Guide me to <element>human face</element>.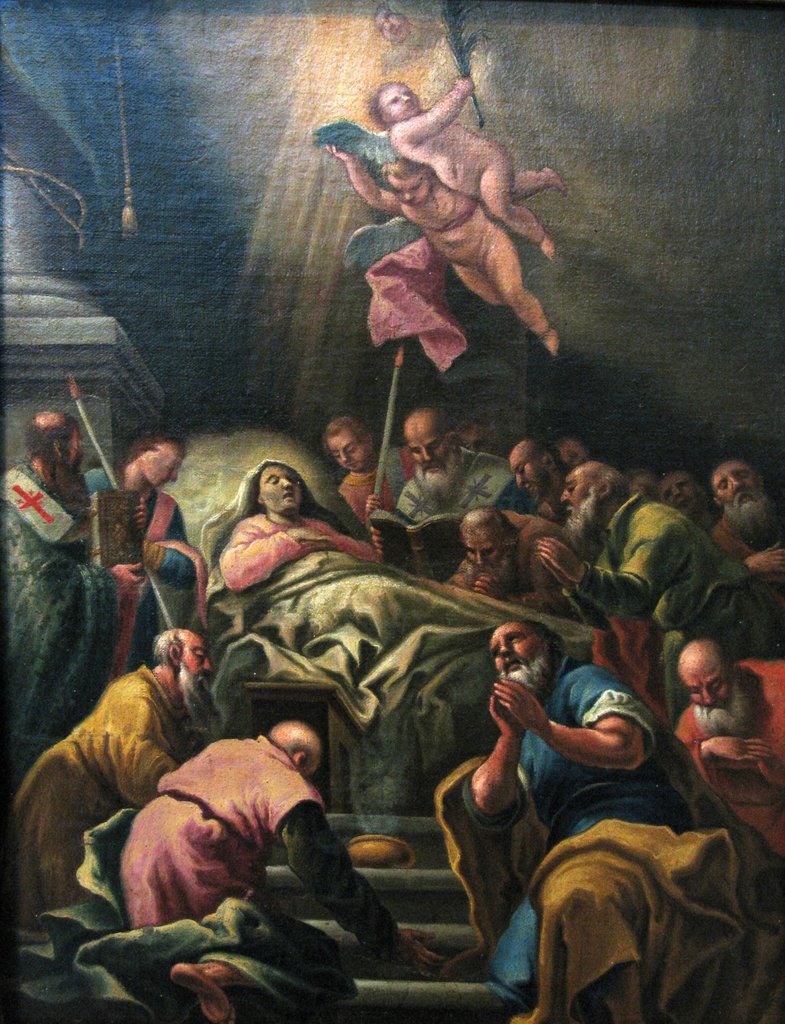
Guidance: {"left": 658, "top": 476, "right": 700, "bottom": 515}.
